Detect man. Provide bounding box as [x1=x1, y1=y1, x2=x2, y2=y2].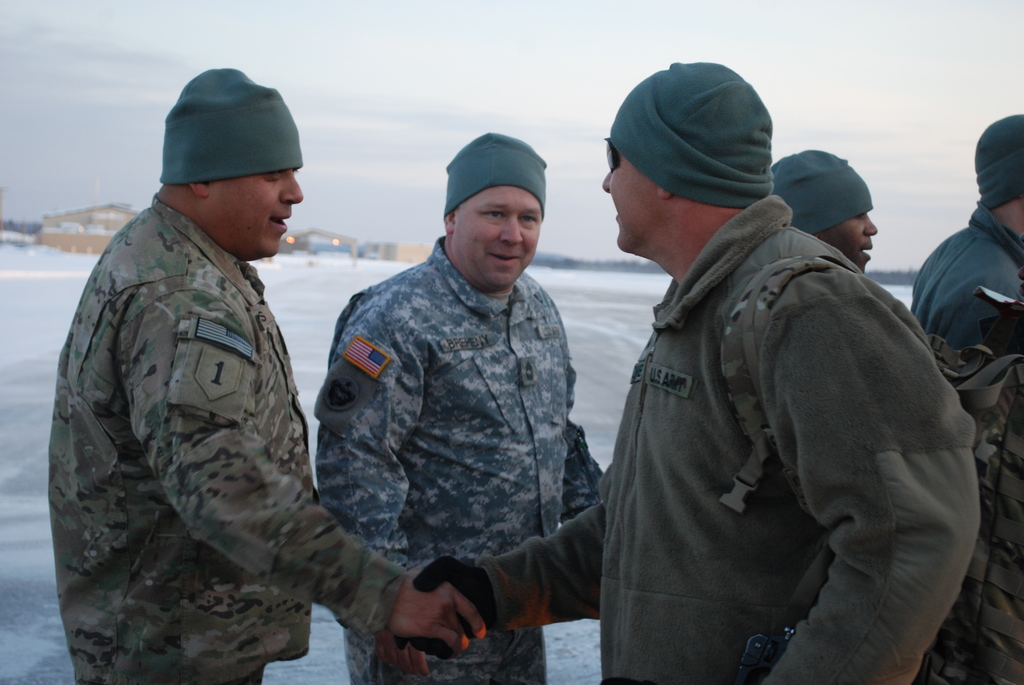
[x1=906, y1=109, x2=1023, y2=359].
